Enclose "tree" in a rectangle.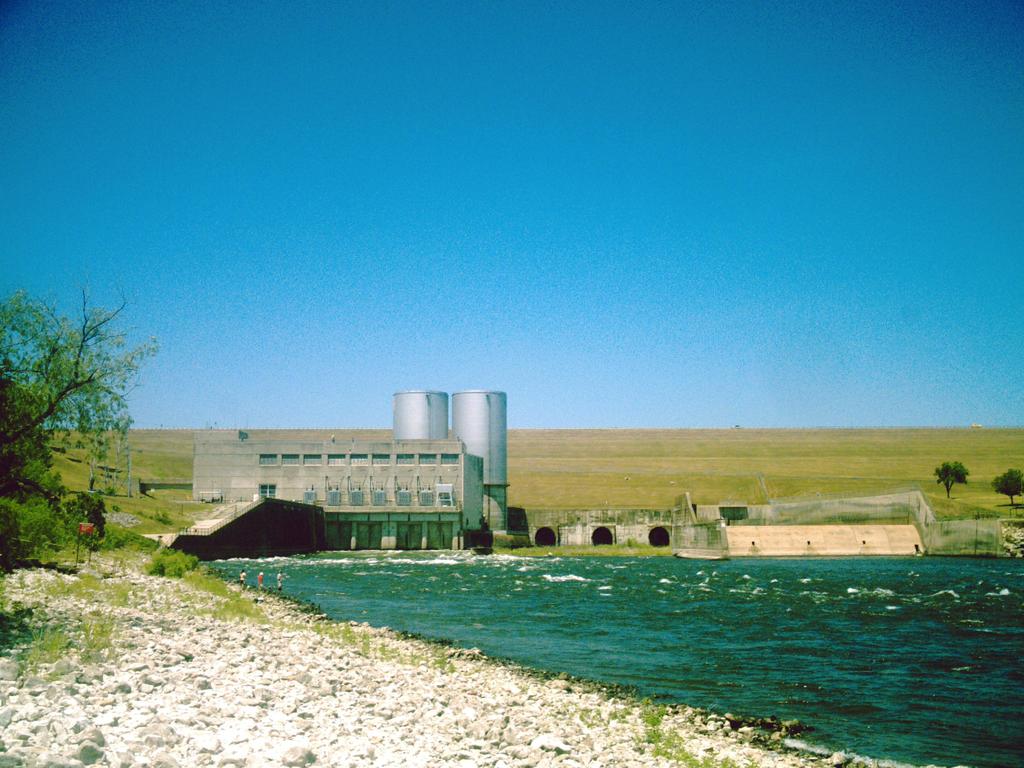
{"x1": 936, "y1": 465, "x2": 970, "y2": 498}.
